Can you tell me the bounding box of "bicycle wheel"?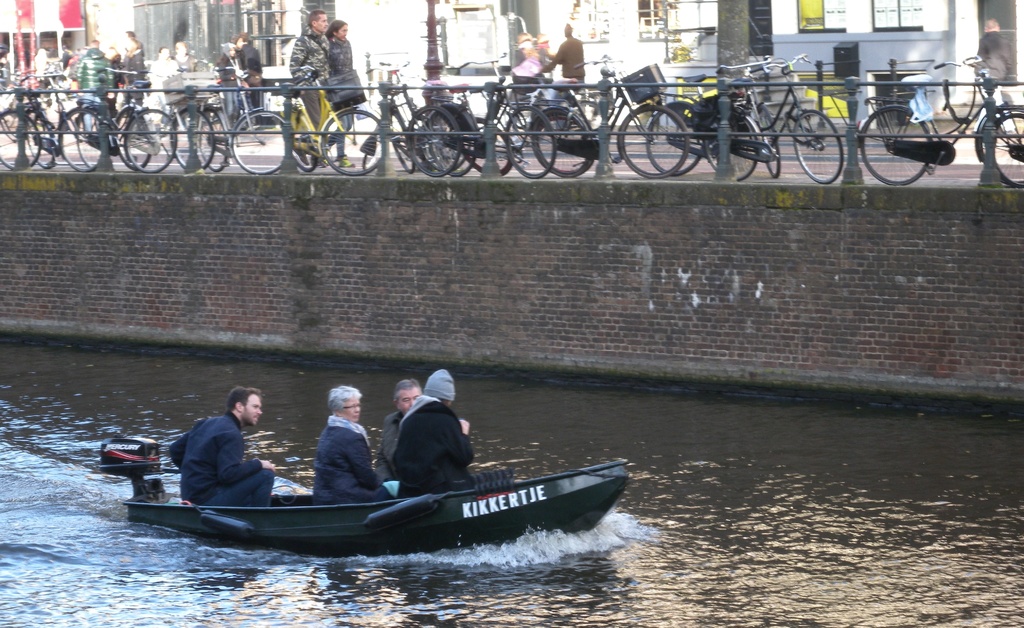
(left=171, top=109, right=209, bottom=169).
